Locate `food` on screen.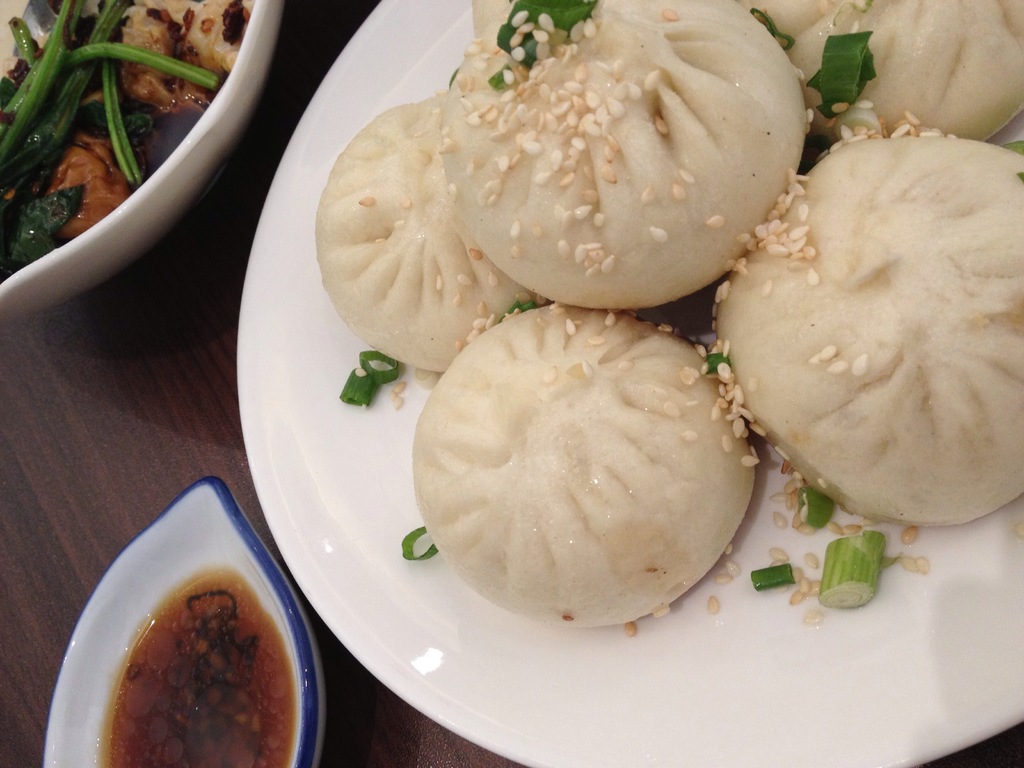
On screen at bbox(0, 0, 255, 287).
